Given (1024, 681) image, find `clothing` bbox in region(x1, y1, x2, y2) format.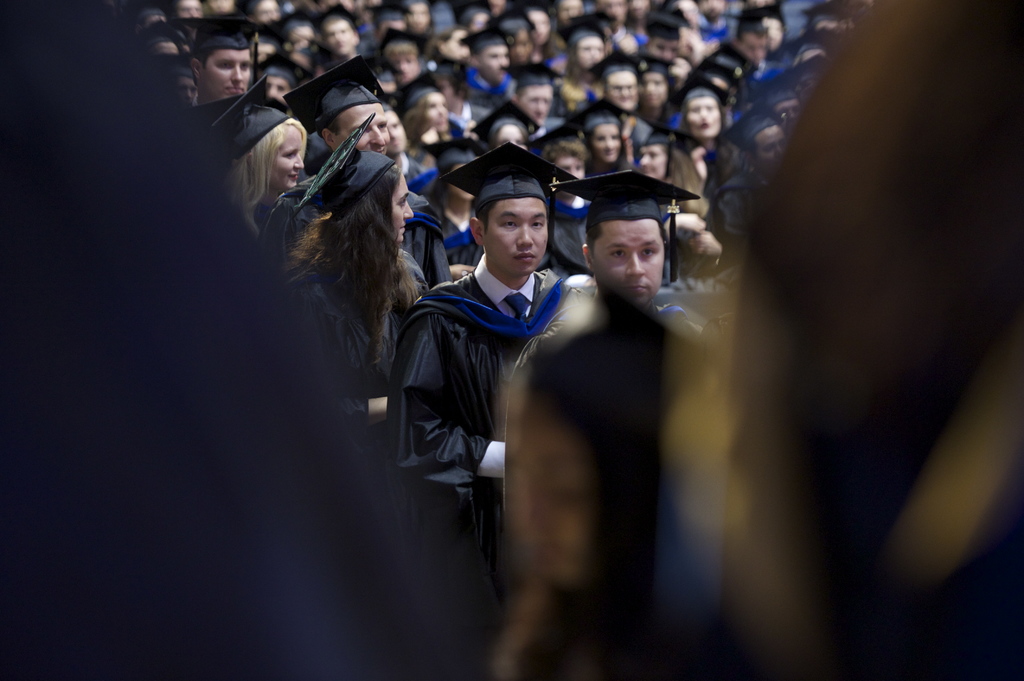
region(385, 209, 575, 549).
